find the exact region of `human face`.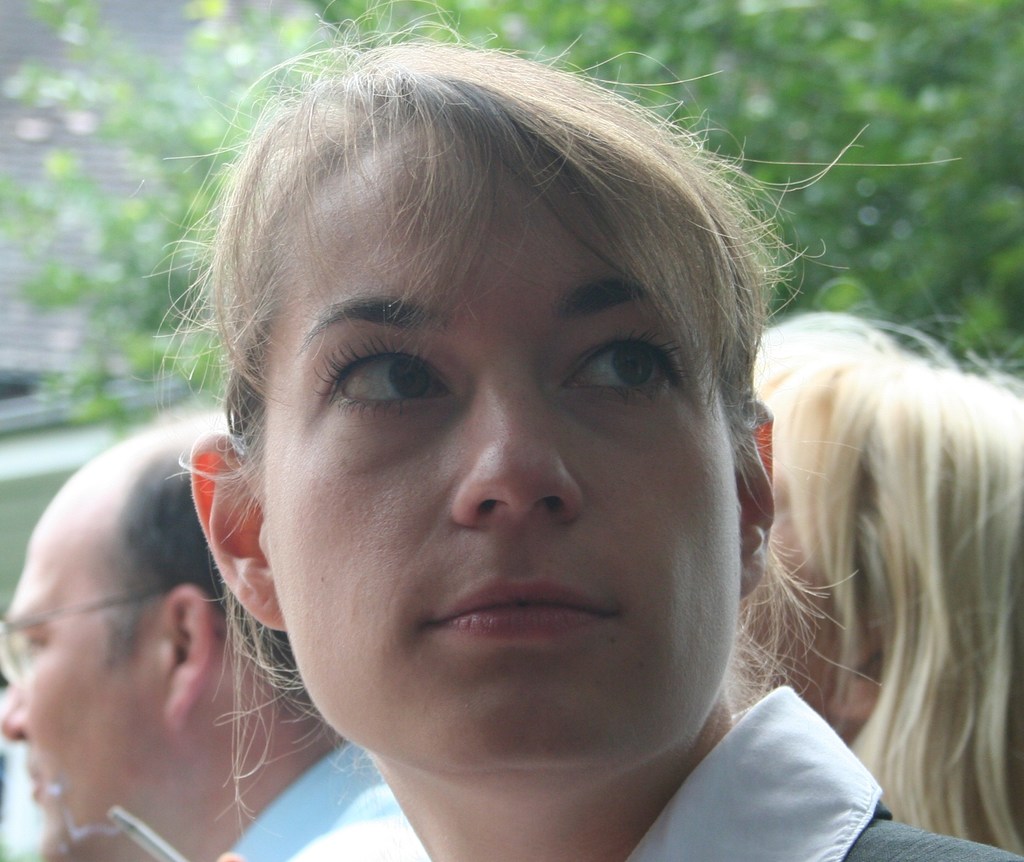
Exact region: {"x1": 765, "y1": 465, "x2": 835, "y2": 718}.
